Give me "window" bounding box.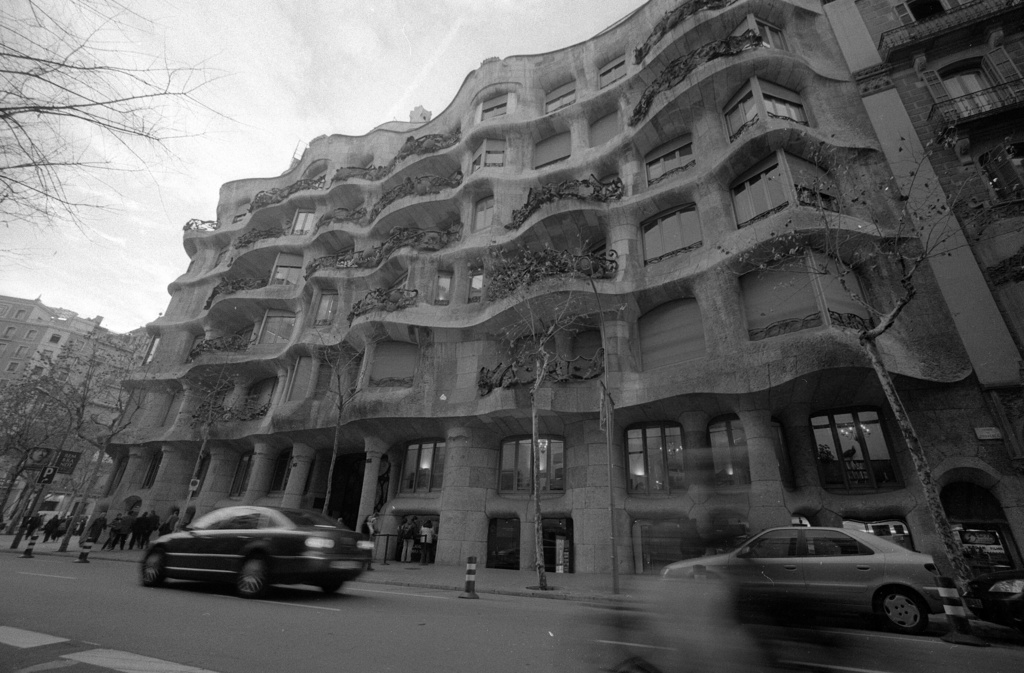
(465,136,501,177).
